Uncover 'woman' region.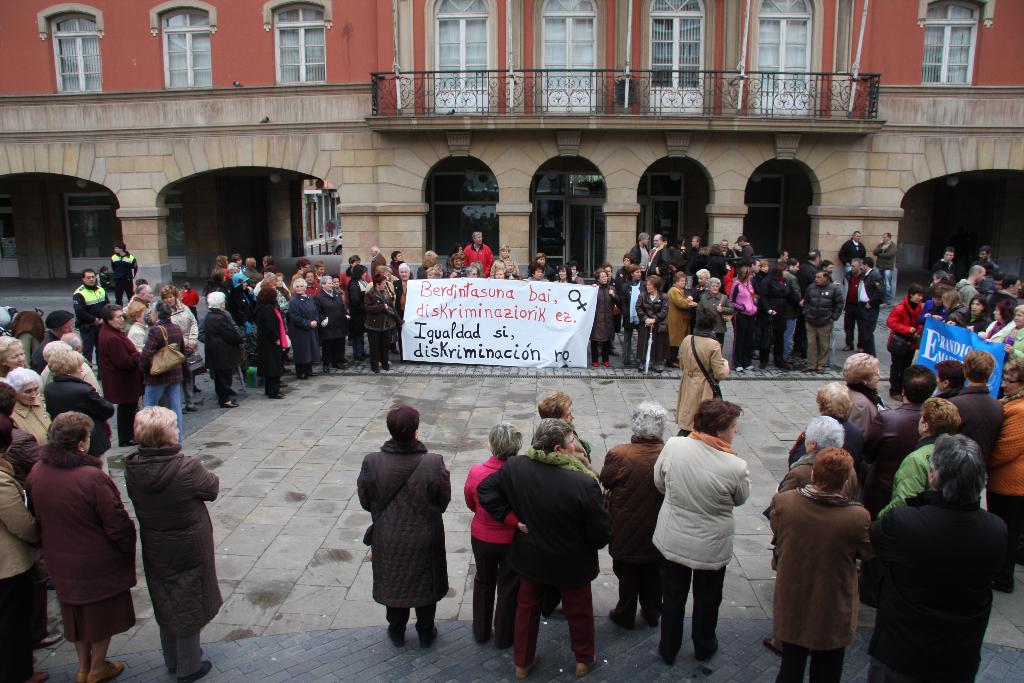
Uncovered: detection(329, 273, 350, 358).
